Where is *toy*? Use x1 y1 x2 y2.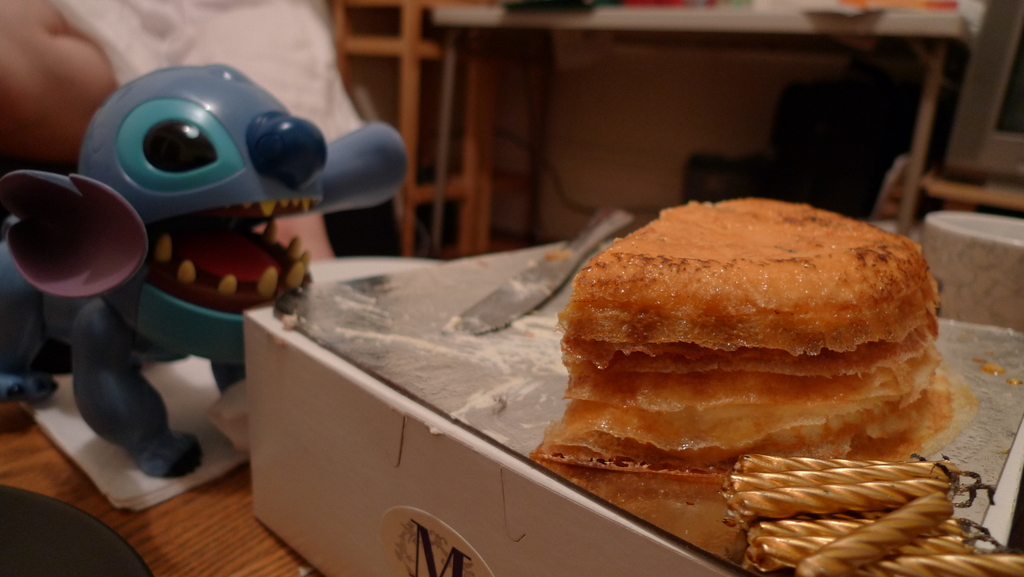
28 80 362 442.
